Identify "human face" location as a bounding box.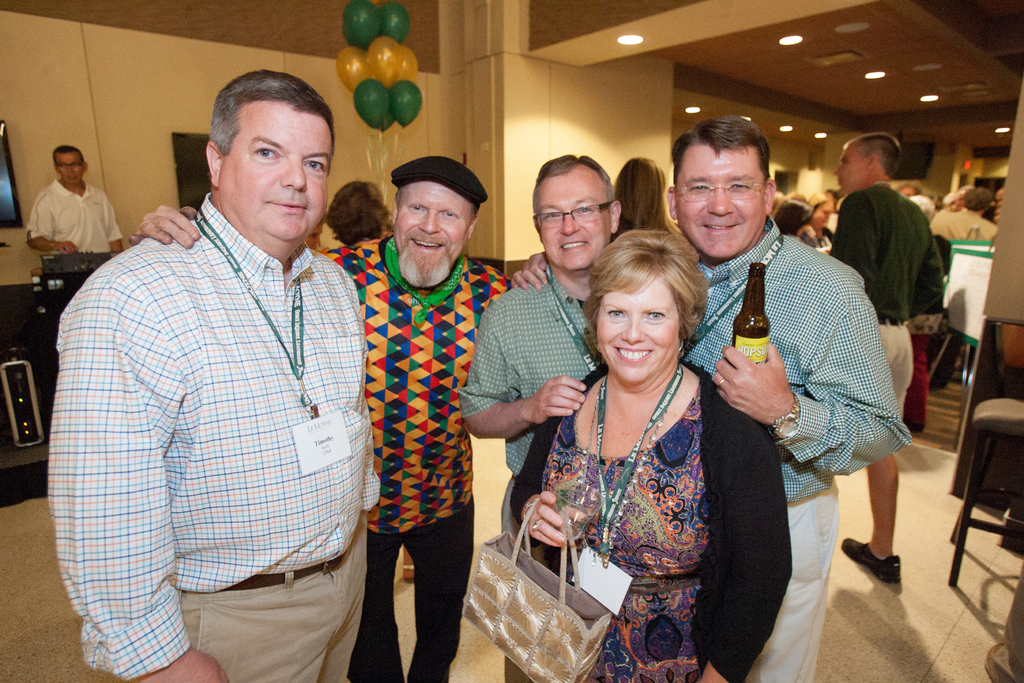
bbox=(602, 268, 676, 375).
